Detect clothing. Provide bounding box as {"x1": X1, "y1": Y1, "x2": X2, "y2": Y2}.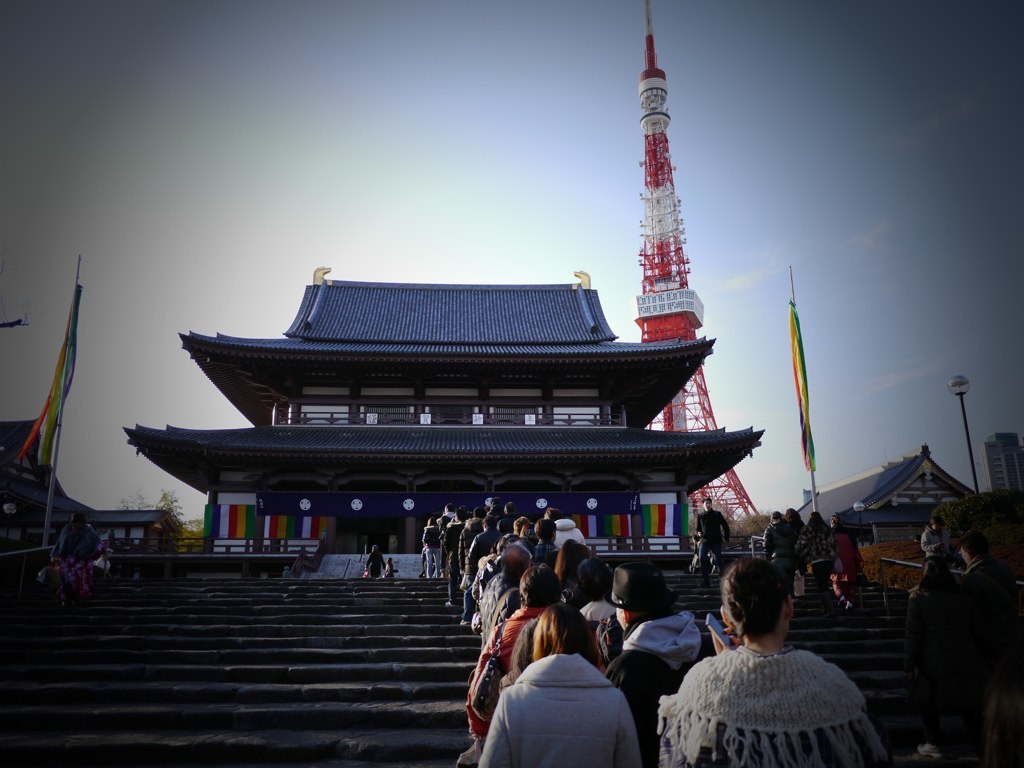
{"x1": 919, "y1": 523, "x2": 951, "y2": 597}.
